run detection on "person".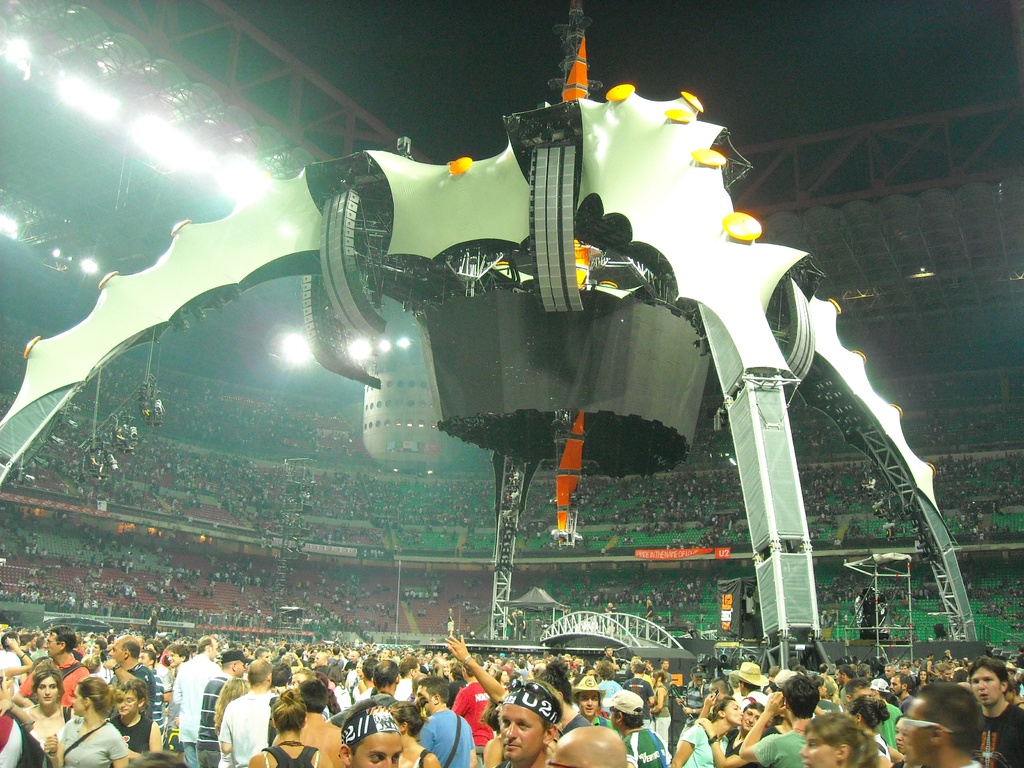
Result: {"x1": 248, "y1": 684, "x2": 334, "y2": 767}.
